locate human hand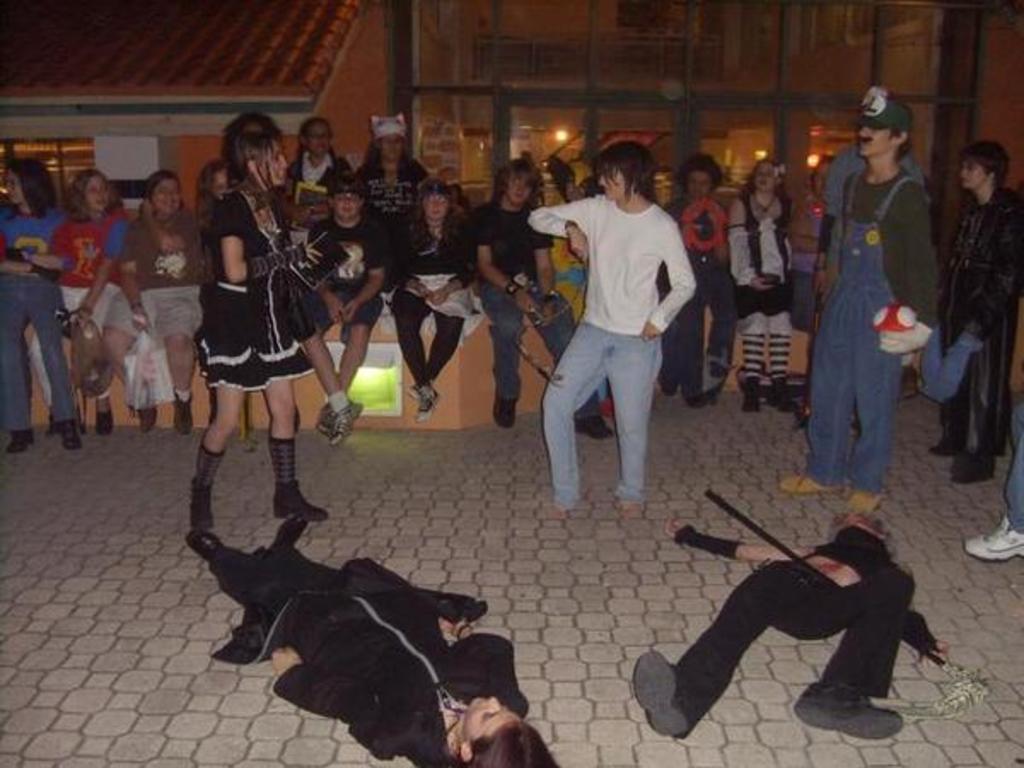
crop(575, 225, 591, 268)
